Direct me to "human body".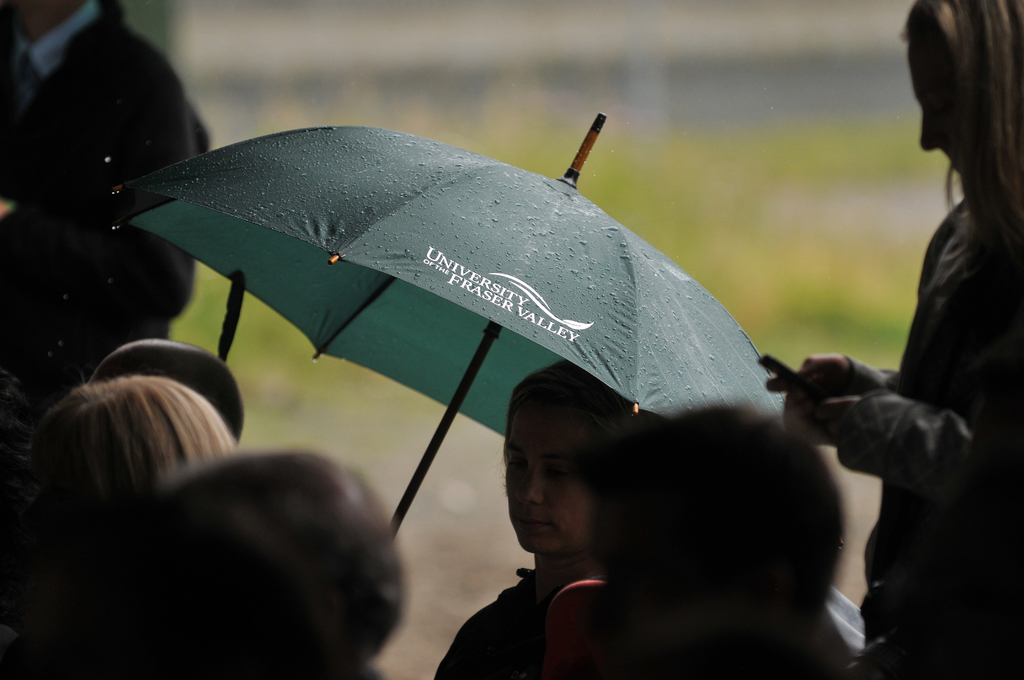
Direction: (x1=431, y1=353, x2=634, y2=679).
